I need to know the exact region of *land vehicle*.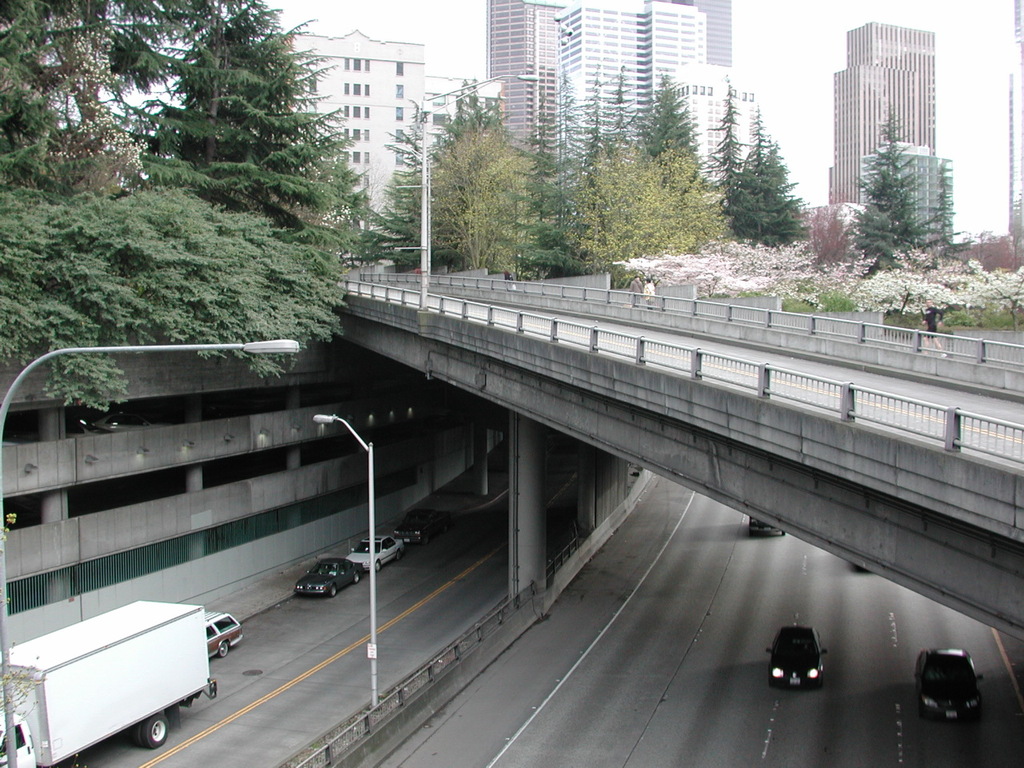
Region: left=750, top=518, right=782, bottom=536.
